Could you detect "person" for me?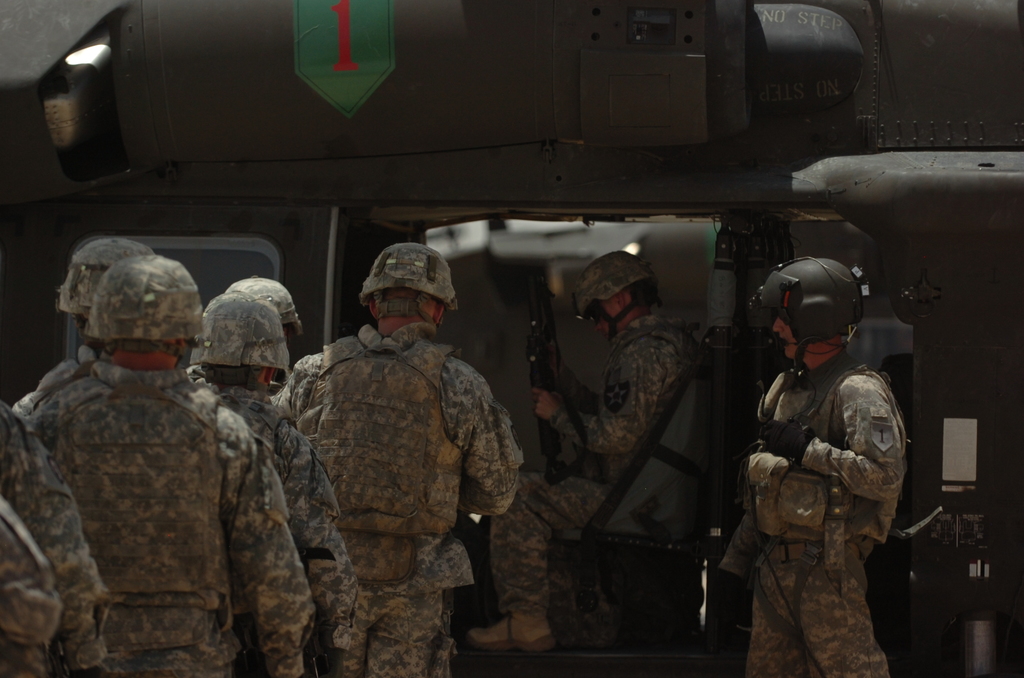
Detection result: left=709, top=256, right=916, bottom=677.
